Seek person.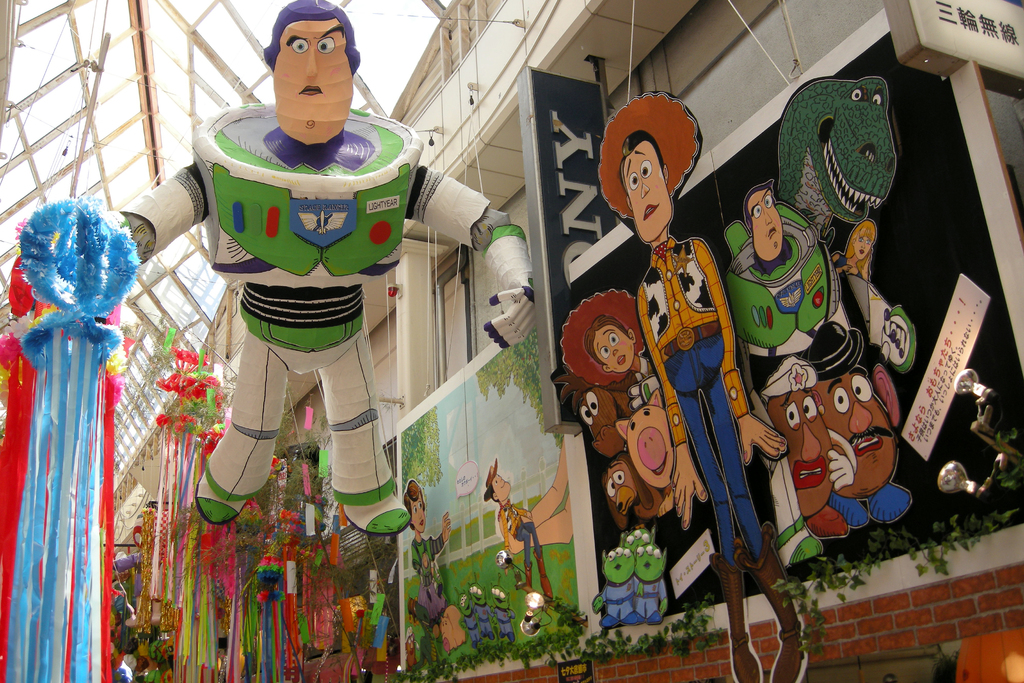
{"x1": 86, "y1": 0, "x2": 535, "y2": 534}.
